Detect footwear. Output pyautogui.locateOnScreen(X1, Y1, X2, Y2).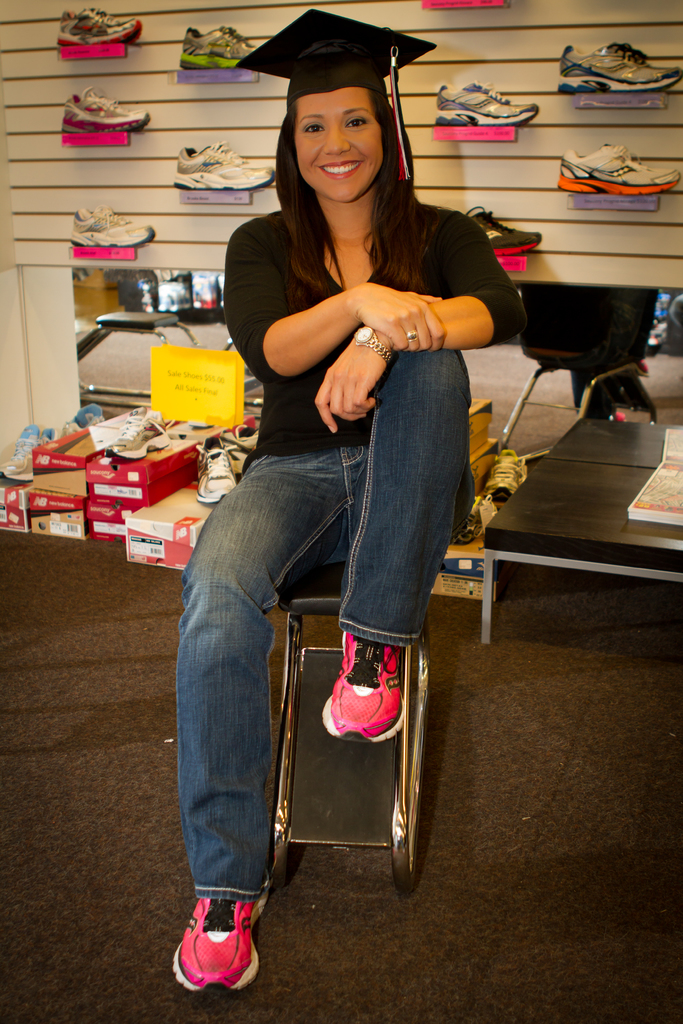
pyautogui.locateOnScreen(448, 492, 500, 547).
